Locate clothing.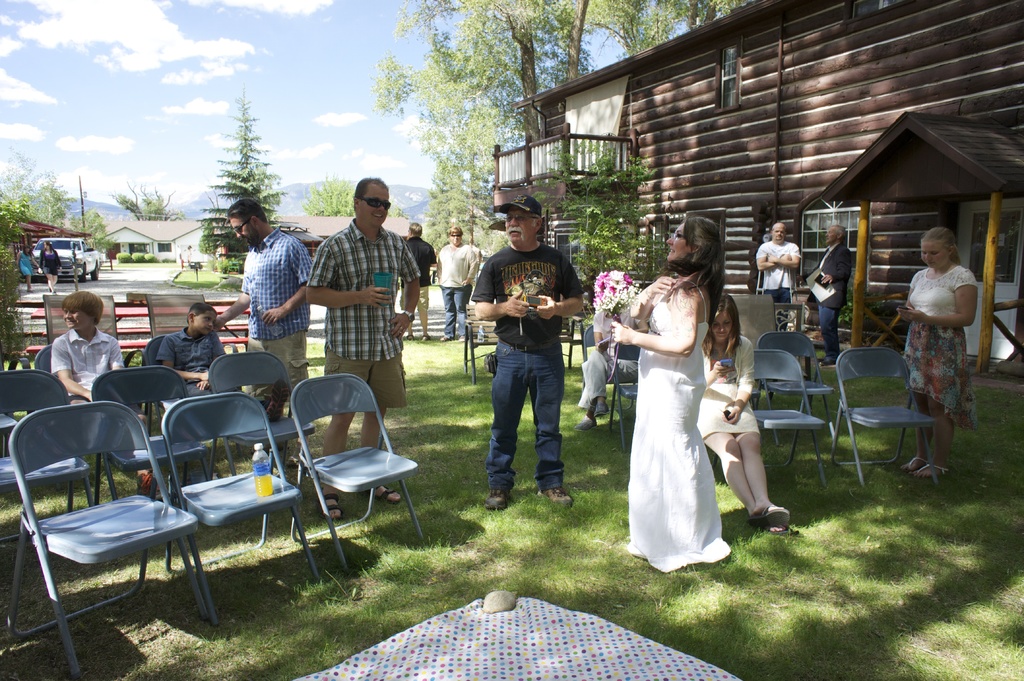
Bounding box: 476/246/483/265.
